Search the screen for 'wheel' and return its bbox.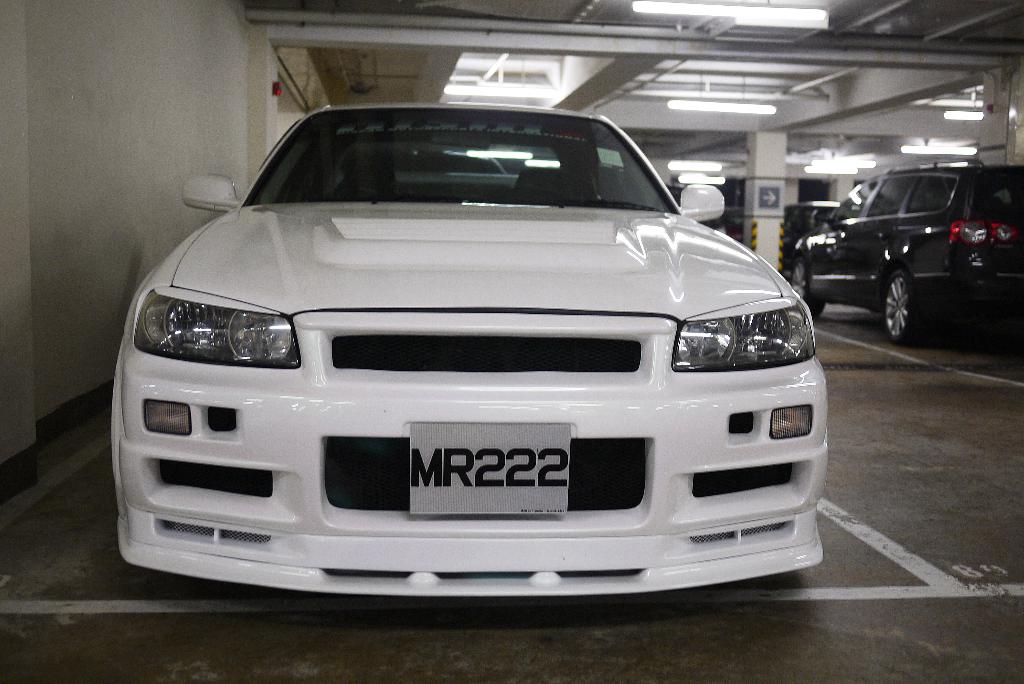
Found: left=883, top=256, right=943, bottom=336.
